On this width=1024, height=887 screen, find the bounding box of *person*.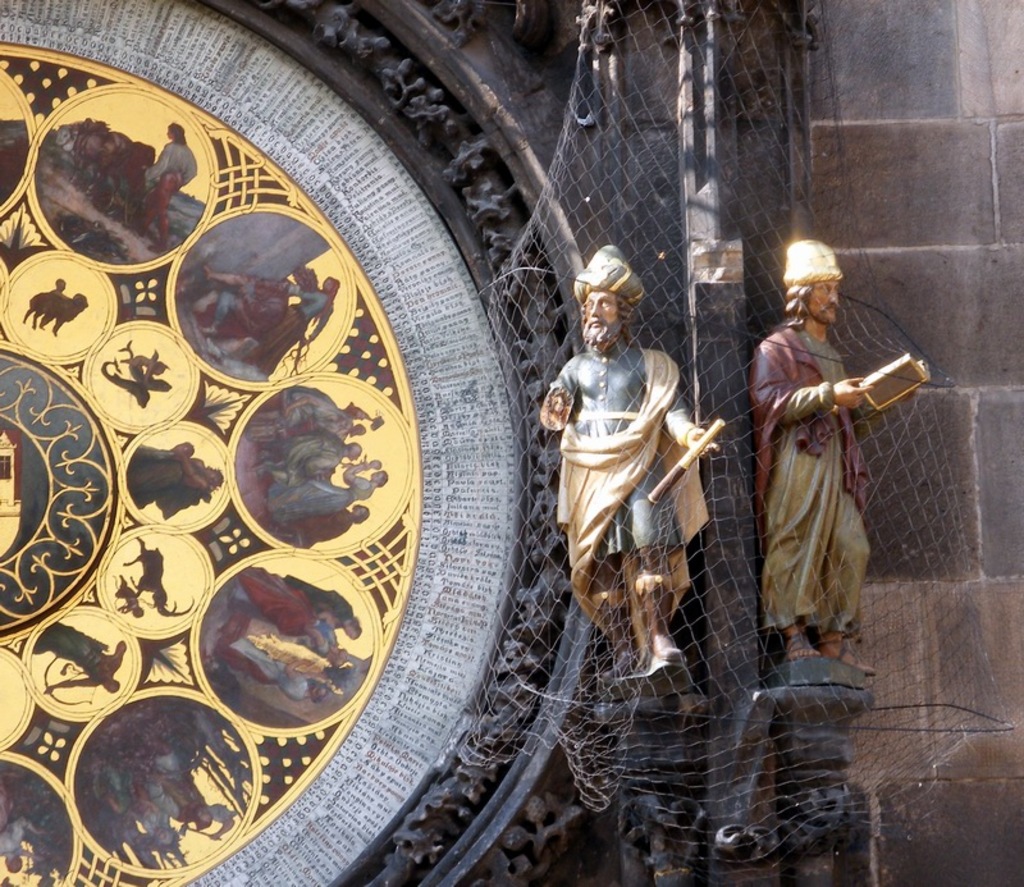
Bounding box: <region>204, 257, 312, 334</region>.
